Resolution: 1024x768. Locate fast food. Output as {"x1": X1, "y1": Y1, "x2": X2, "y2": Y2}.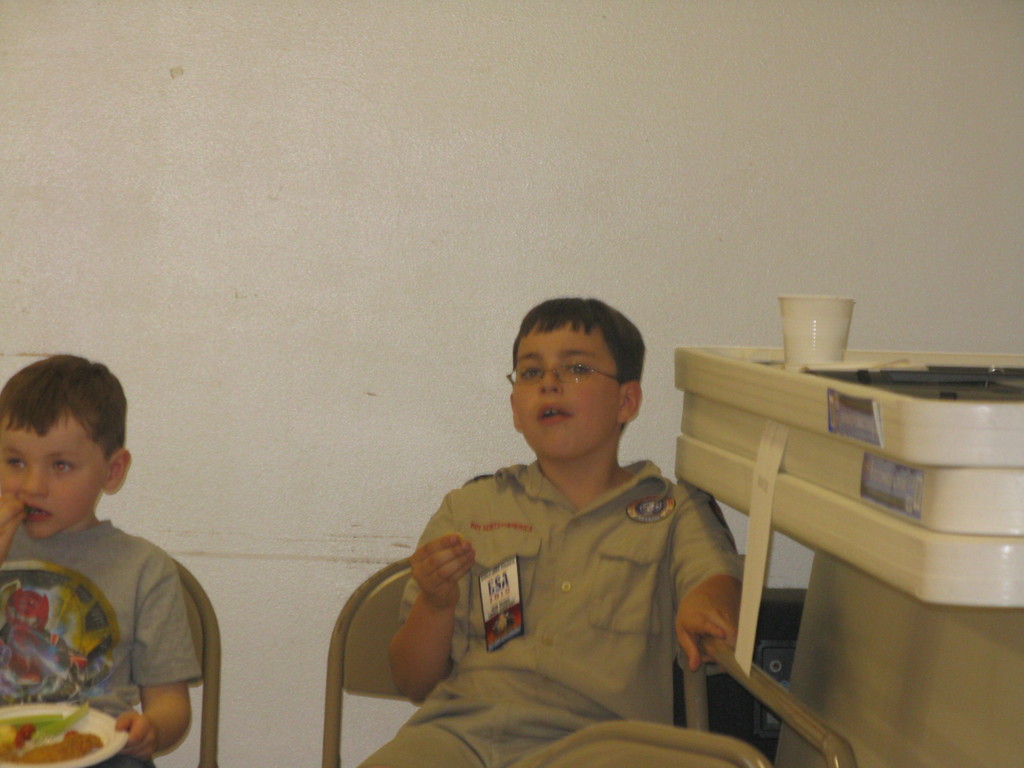
{"x1": 0, "y1": 702, "x2": 103, "y2": 767}.
